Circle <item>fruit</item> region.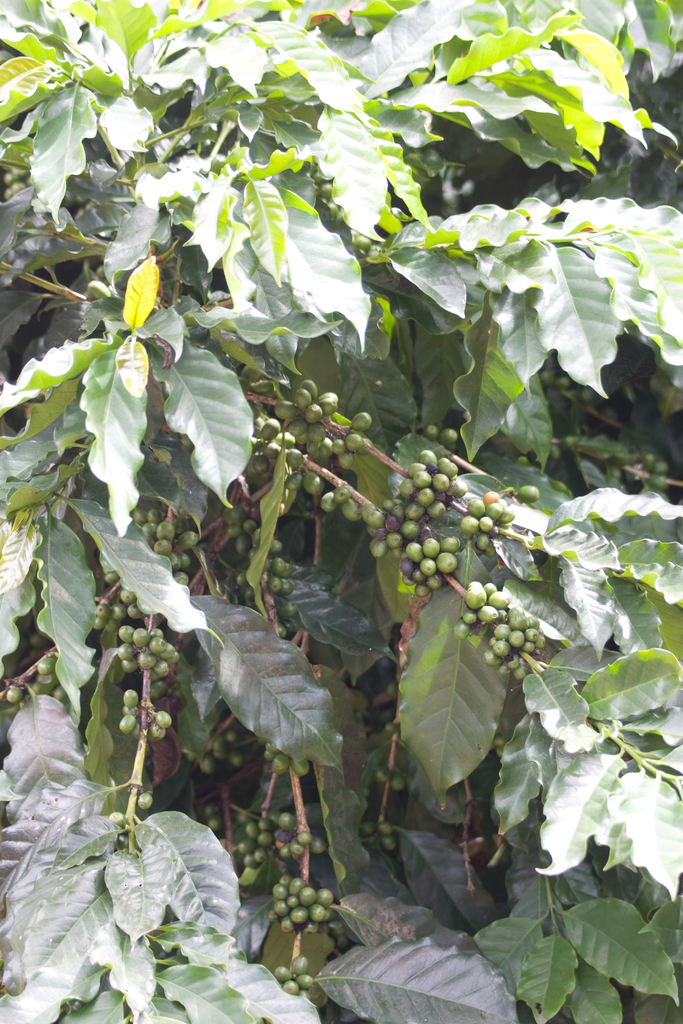
Region: BBox(101, 570, 120, 582).
